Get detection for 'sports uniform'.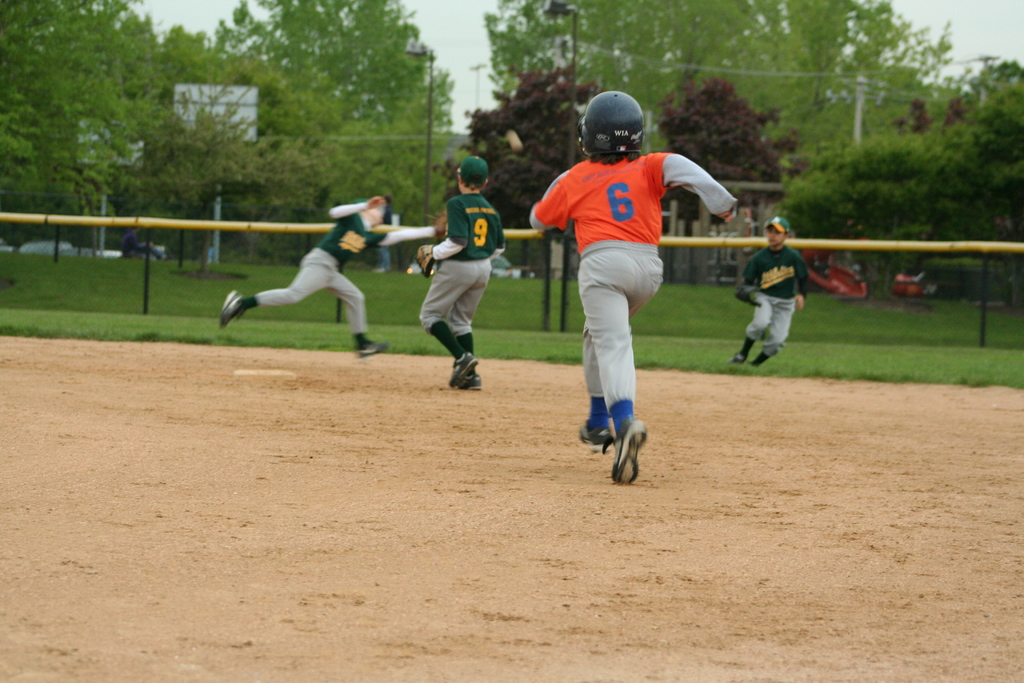
Detection: (x1=517, y1=154, x2=739, y2=418).
